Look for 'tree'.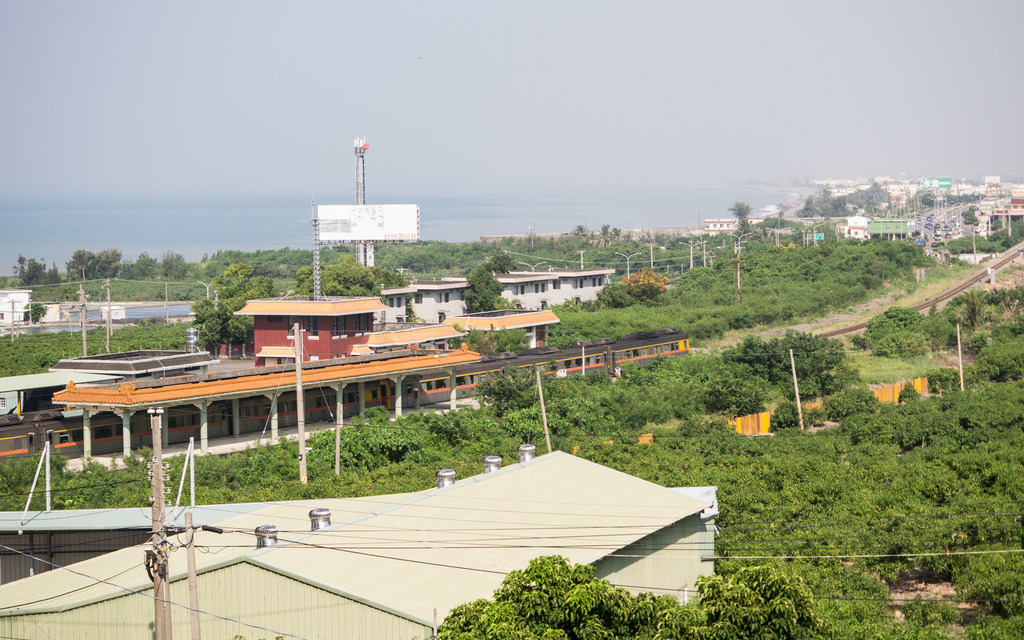
Found: select_region(436, 555, 828, 639).
